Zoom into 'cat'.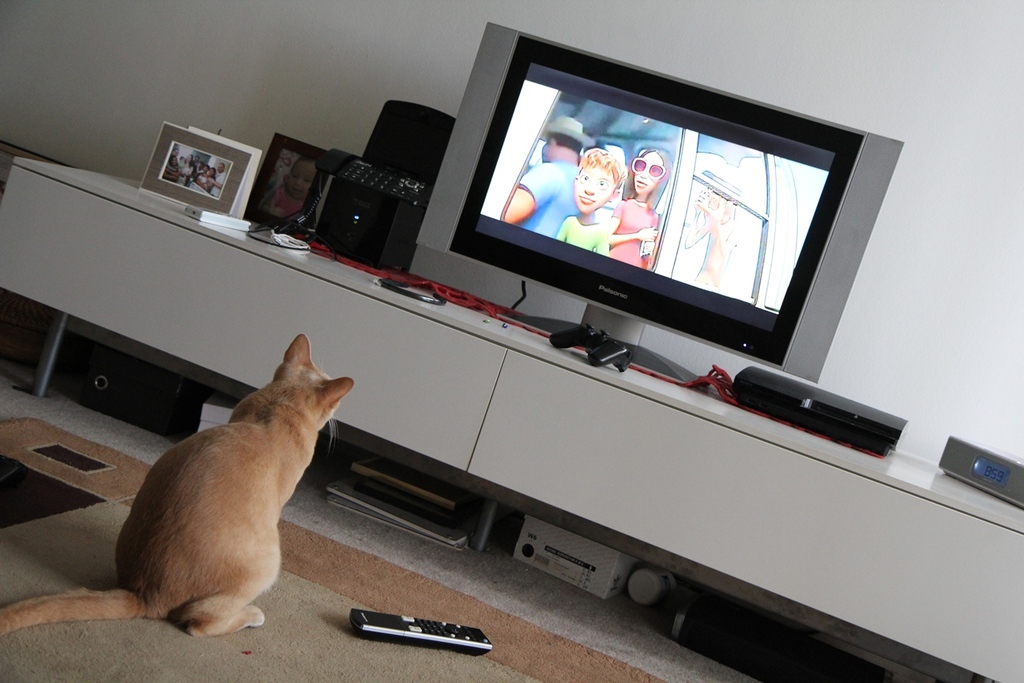
Zoom target: Rect(0, 332, 360, 633).
